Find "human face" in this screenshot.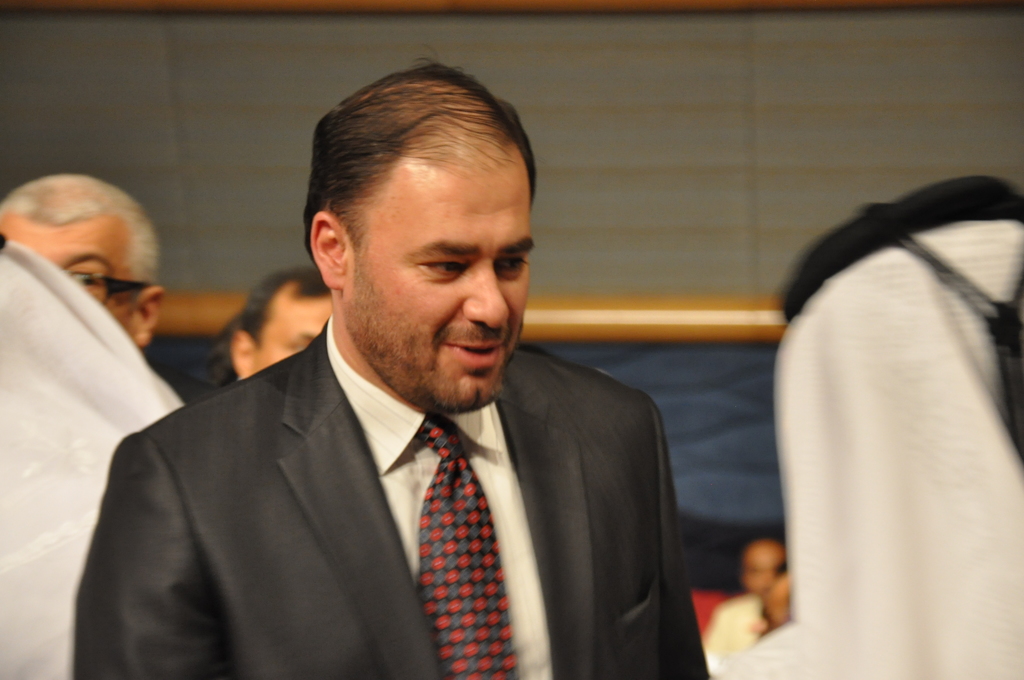
The bounding box for "human face" is 351,170,535,418.
